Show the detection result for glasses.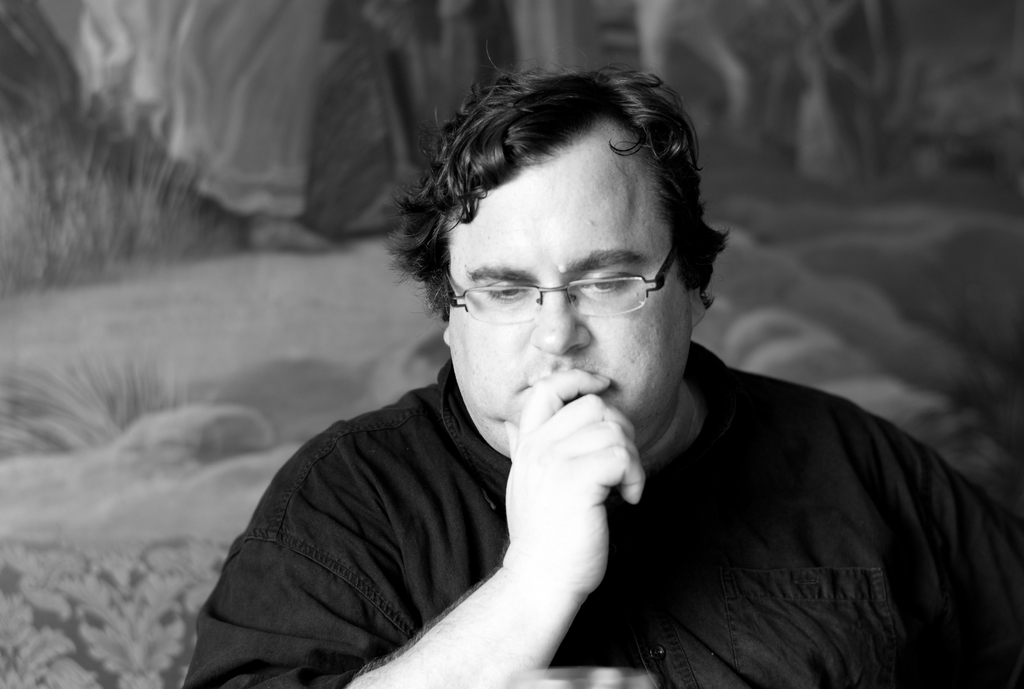
x1=441 y1=242 x2=683 y2=316.
